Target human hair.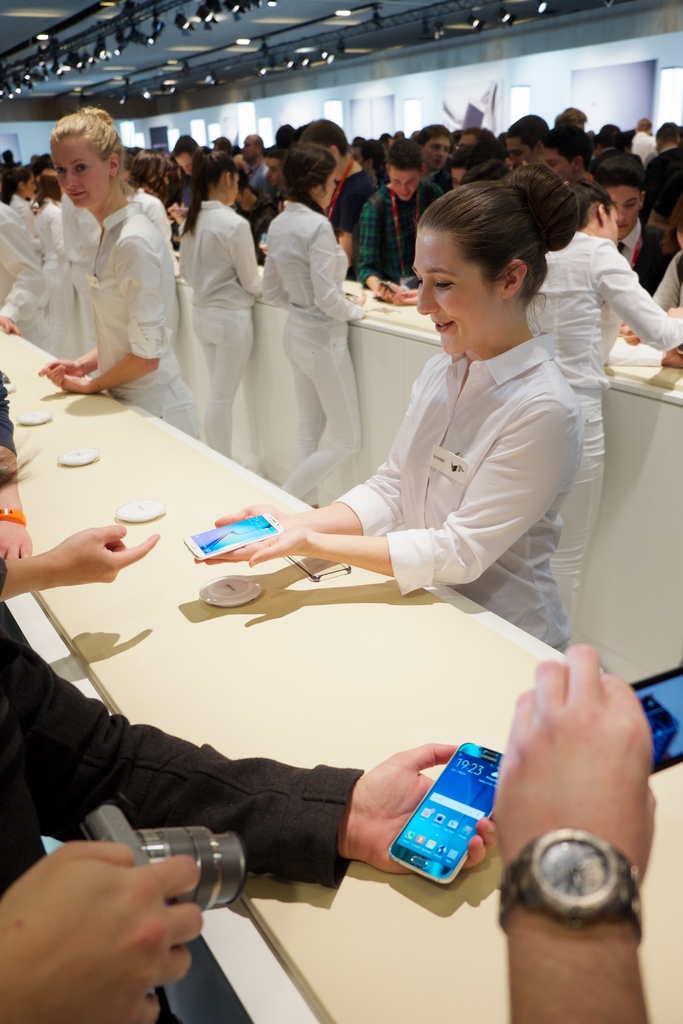
Target region: {"x1": 172, "y1": 132, "x2": 200, "y2": 158}.
